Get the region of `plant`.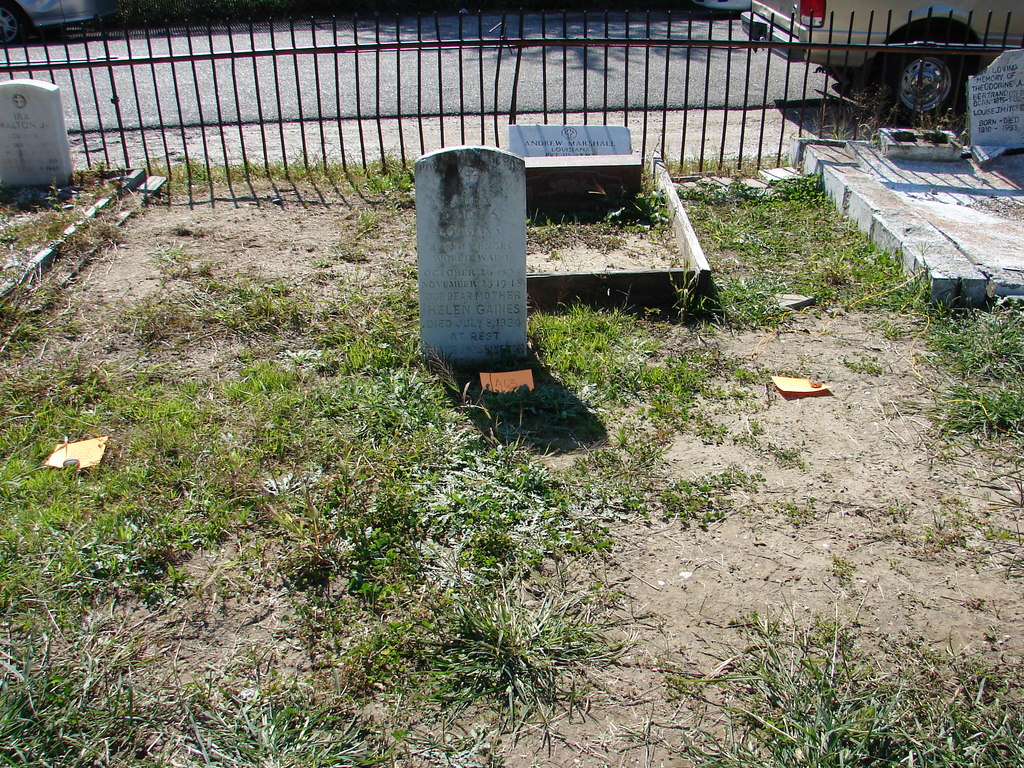
x1=173 y1=220 x2=205 y2=239.
